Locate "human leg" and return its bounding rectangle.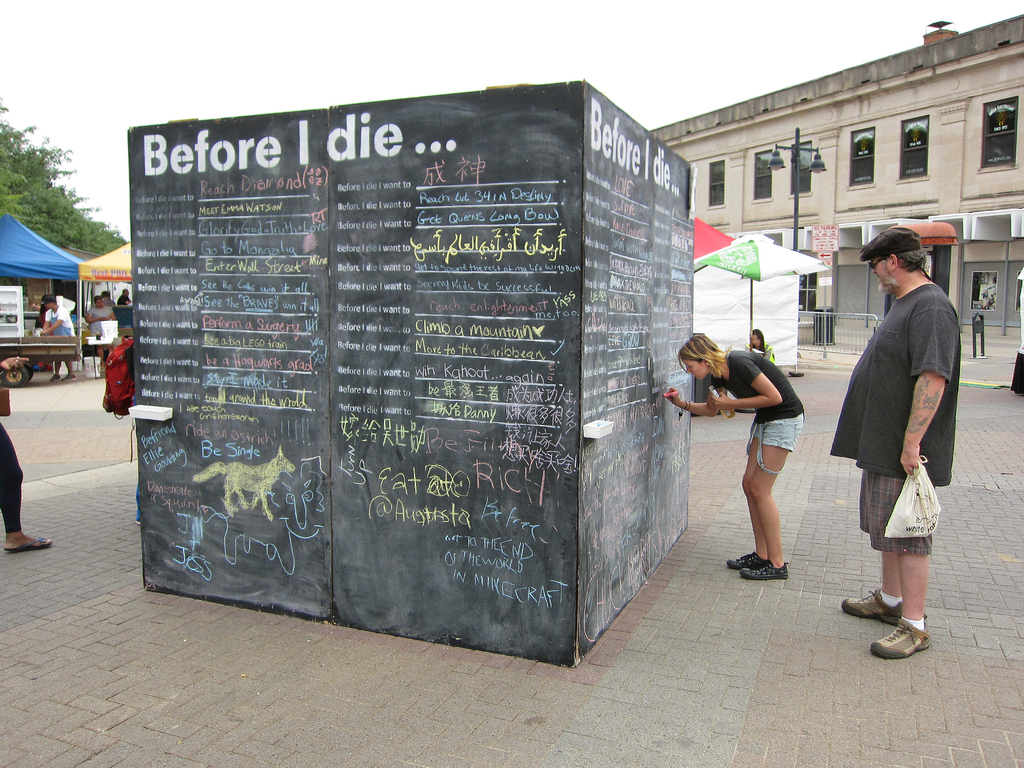
(741, 412, 804, 580).
